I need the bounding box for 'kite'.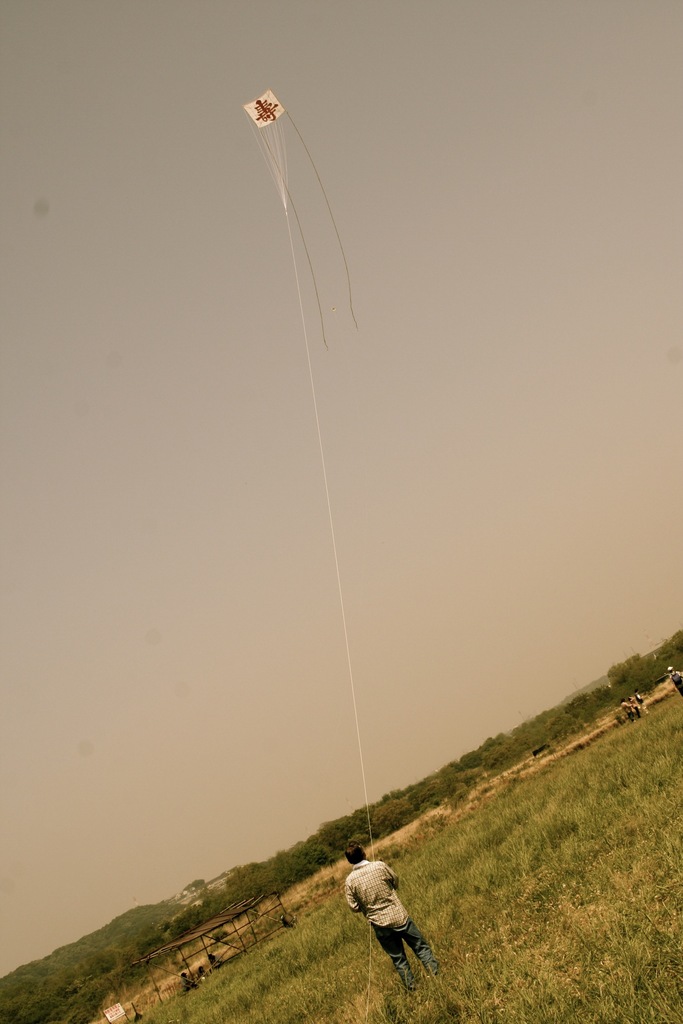
Here it is: 244/84/286/127.
